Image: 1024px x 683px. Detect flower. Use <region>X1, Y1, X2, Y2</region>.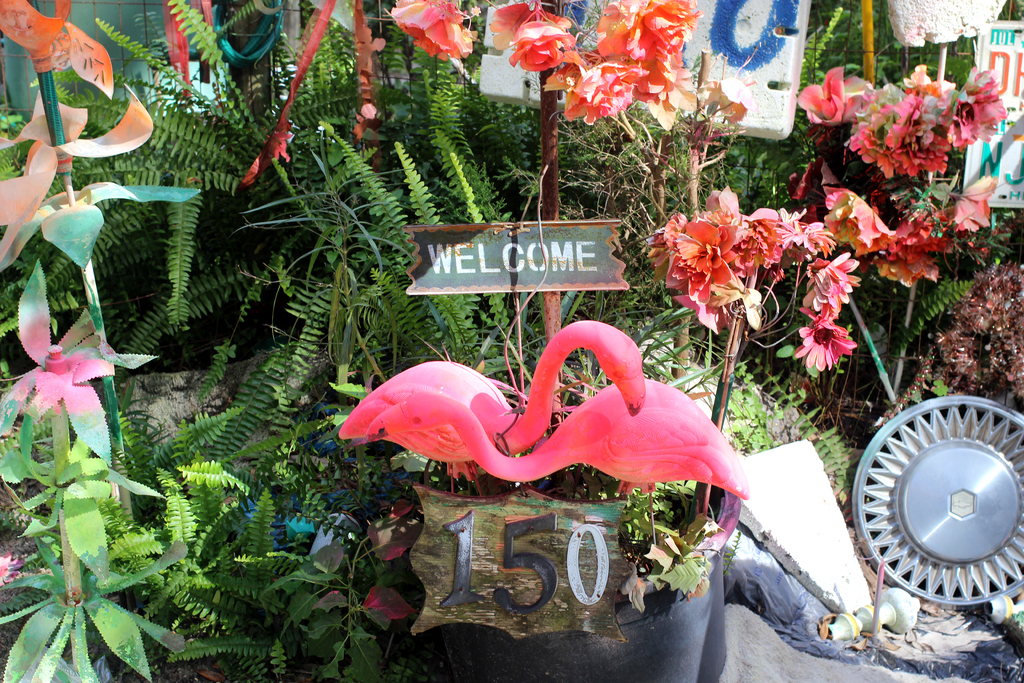
<region>544, 0, 699, 124</region>.
